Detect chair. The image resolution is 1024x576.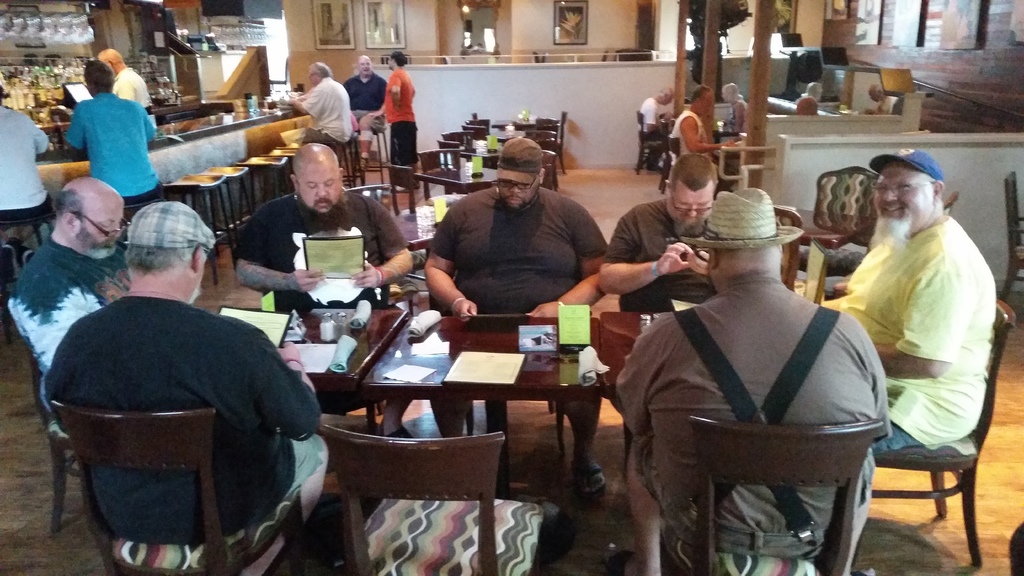
796, 167, 886, 303.
